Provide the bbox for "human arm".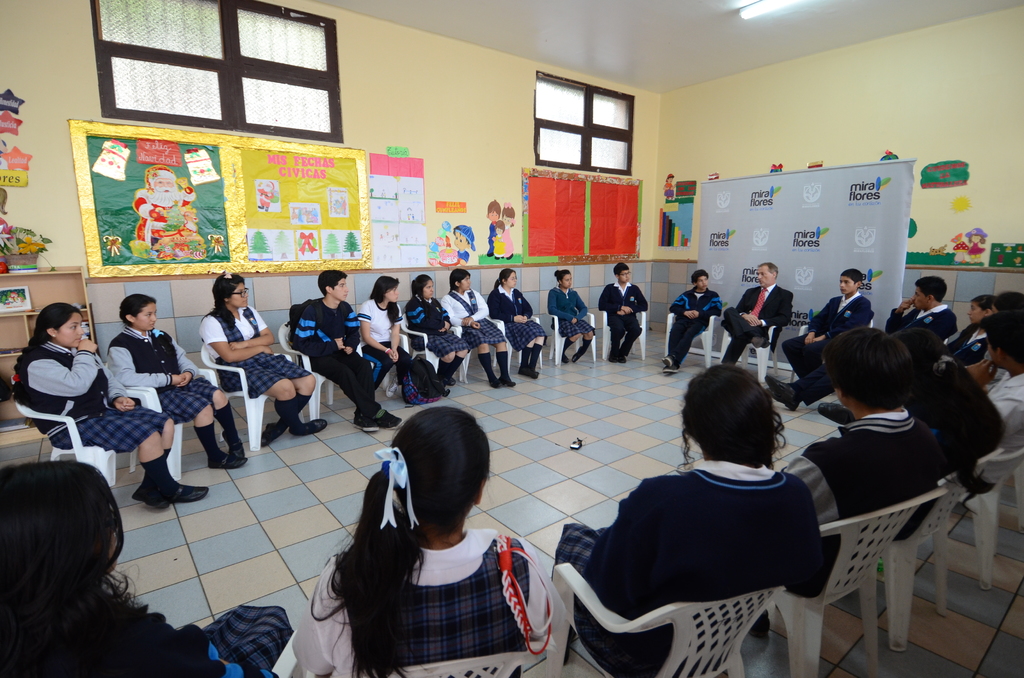
752 278 797 325.
